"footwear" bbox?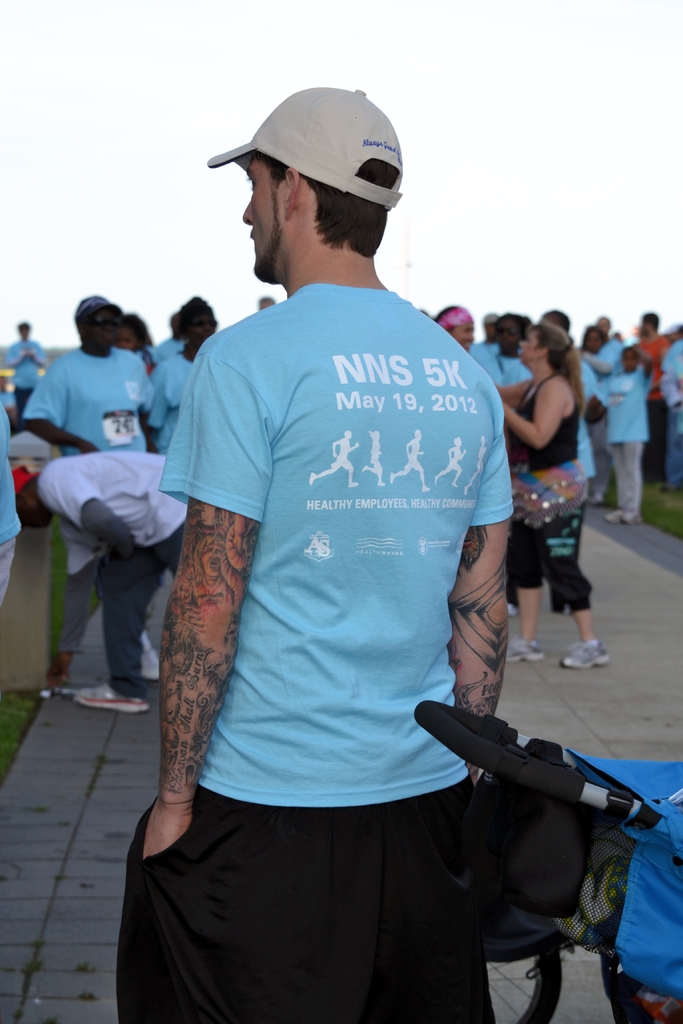
bbox(506, 637, 545, 666)
